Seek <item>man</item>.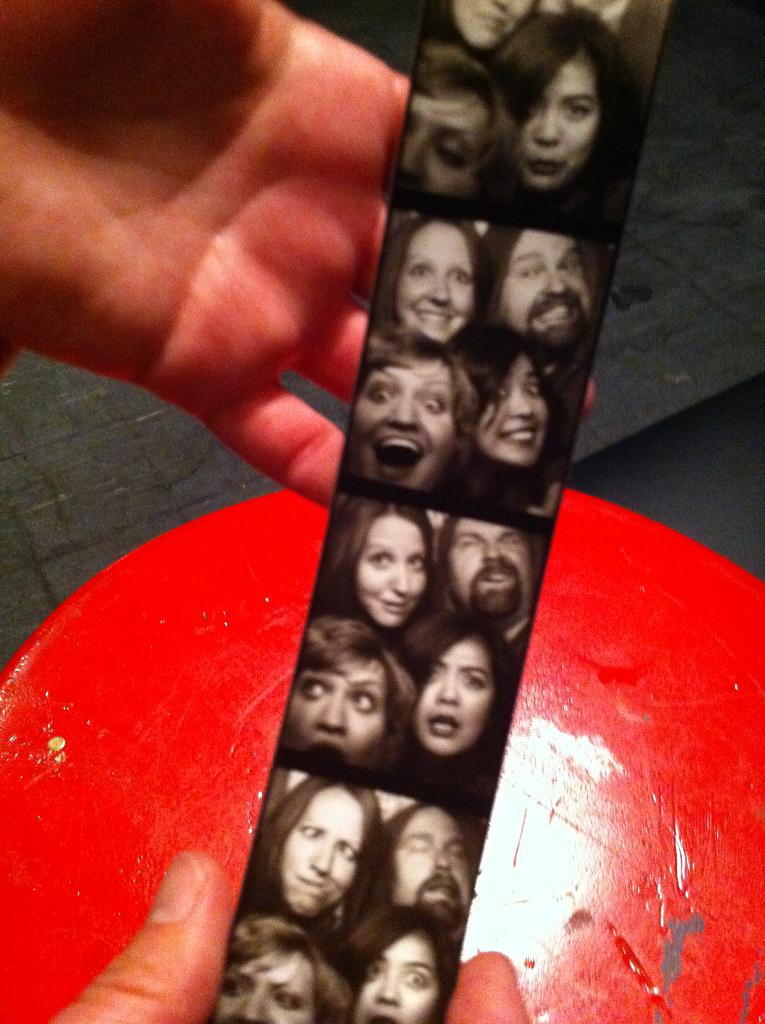
x1=0 y1=0 x2=594 y2=1023.
